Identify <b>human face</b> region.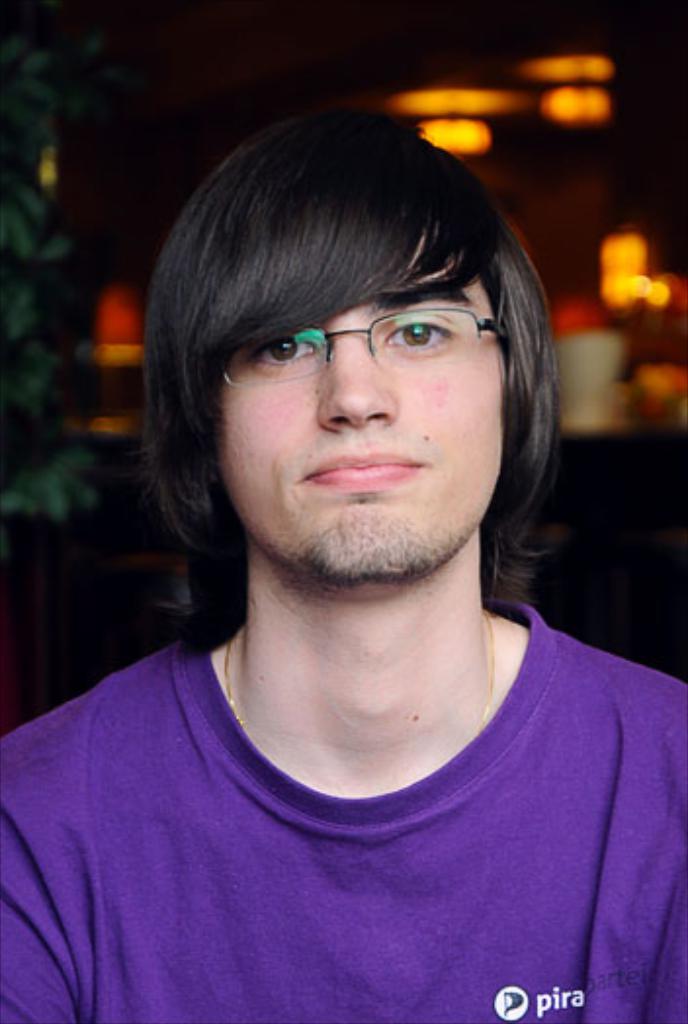
Region: (x1=217, y1=211, x2=506, y2=576).
